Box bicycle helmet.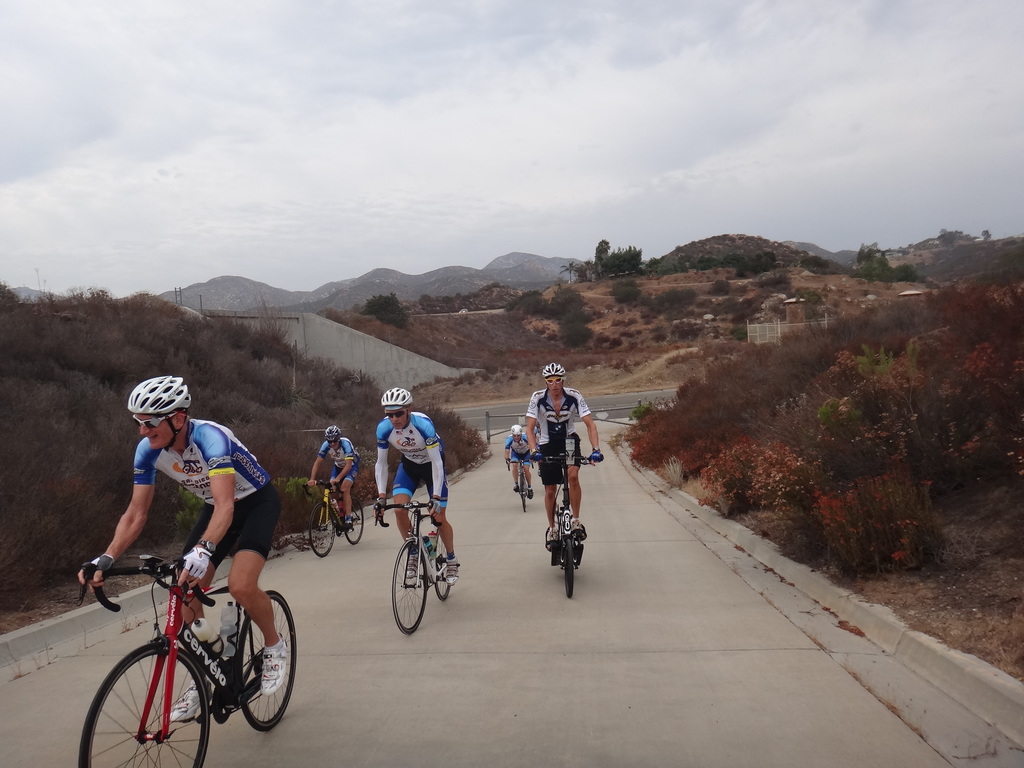
box(381, 388, 412, 410).
